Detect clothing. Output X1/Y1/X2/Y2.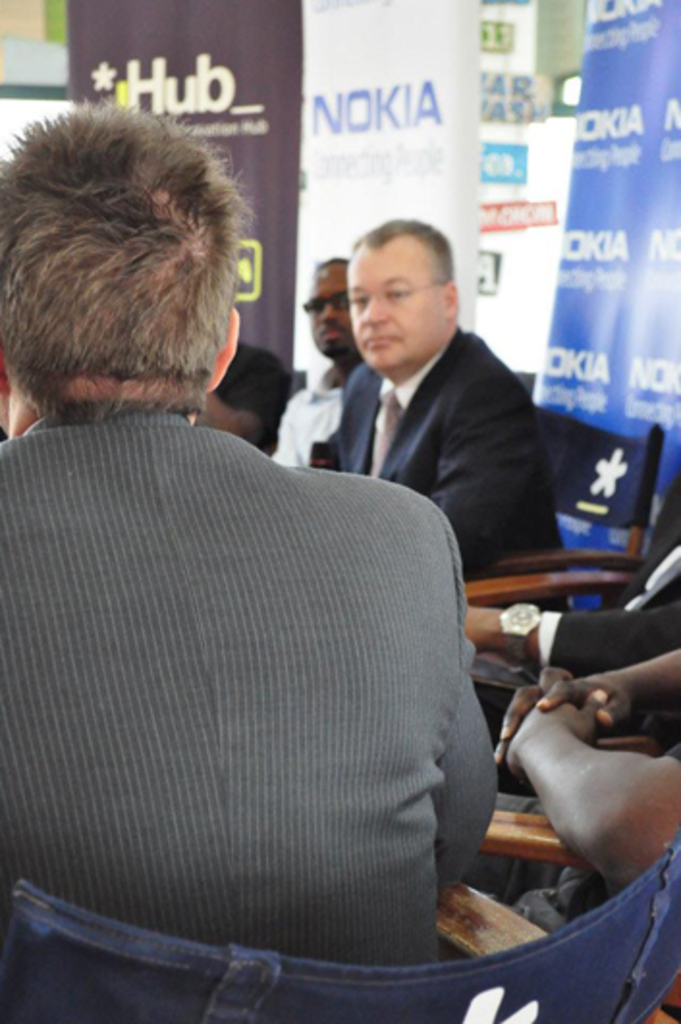
469/681/679/920.
